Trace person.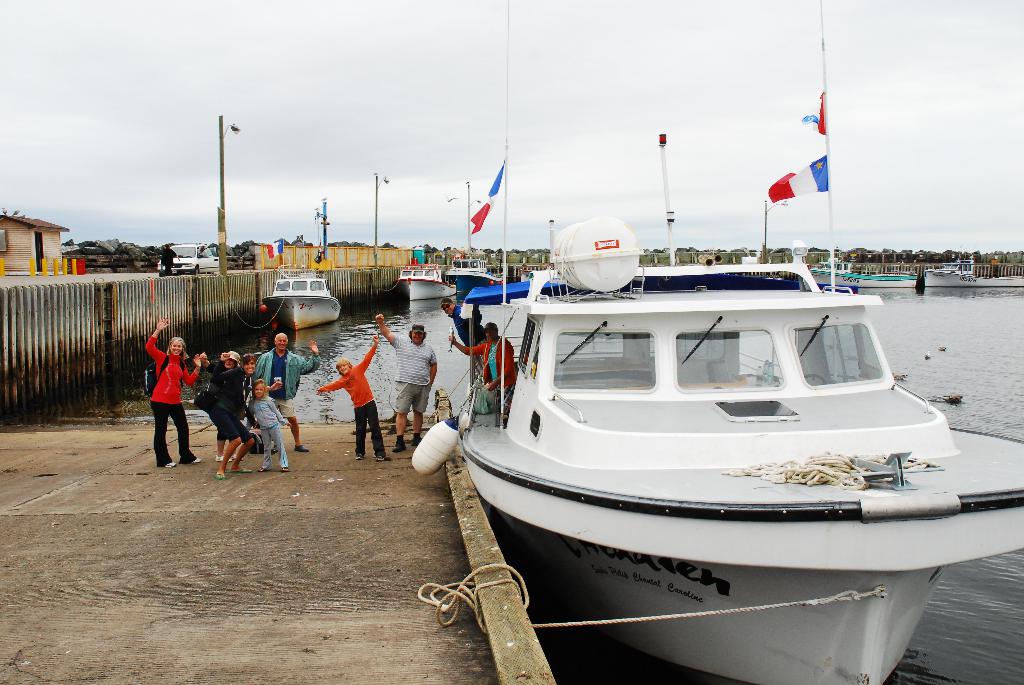
Traced to bbox=[320, 337, 392, 460].
